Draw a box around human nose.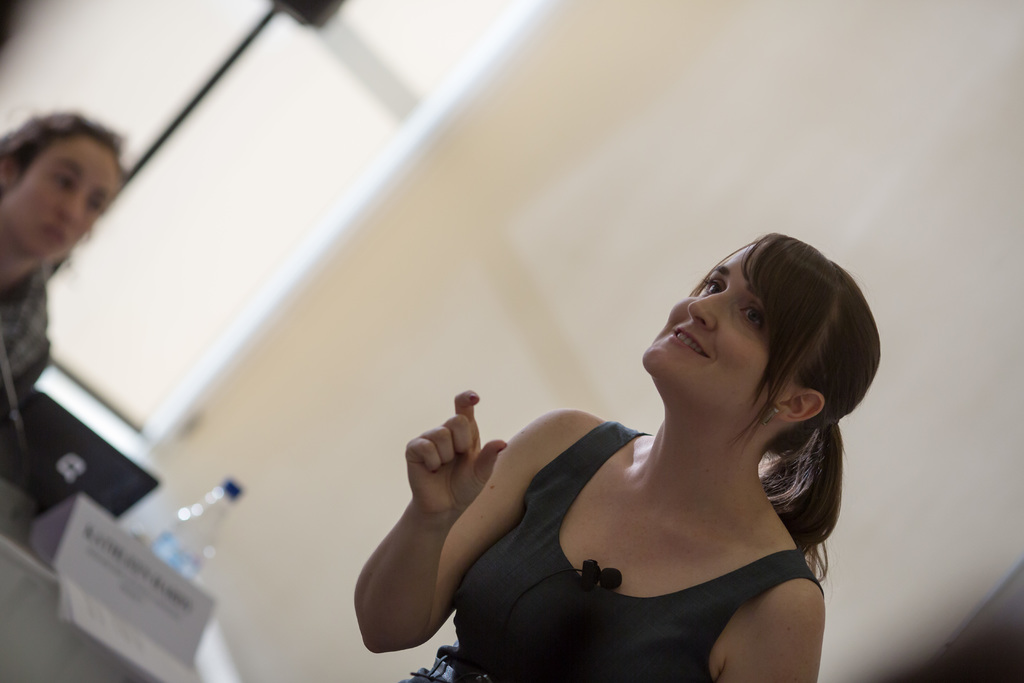
pyautogui.locateOnScreen(59, 195, 85, 224).
